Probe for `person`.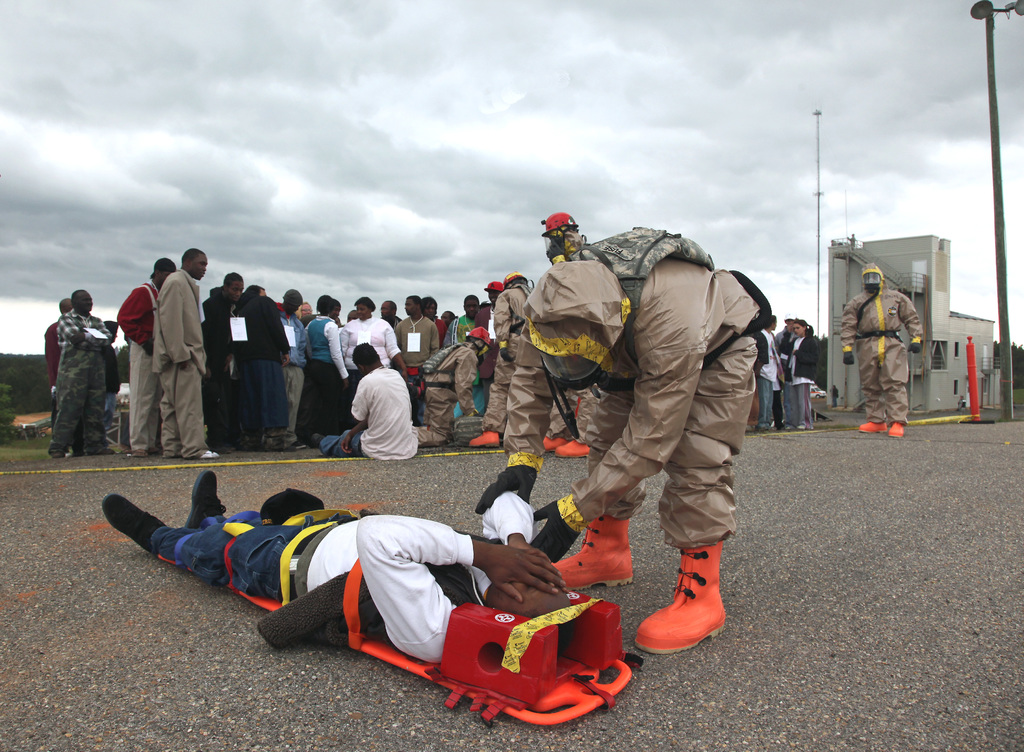
Probe result: pyautogui.locateOnScreen(388, 289, 438, 427).
